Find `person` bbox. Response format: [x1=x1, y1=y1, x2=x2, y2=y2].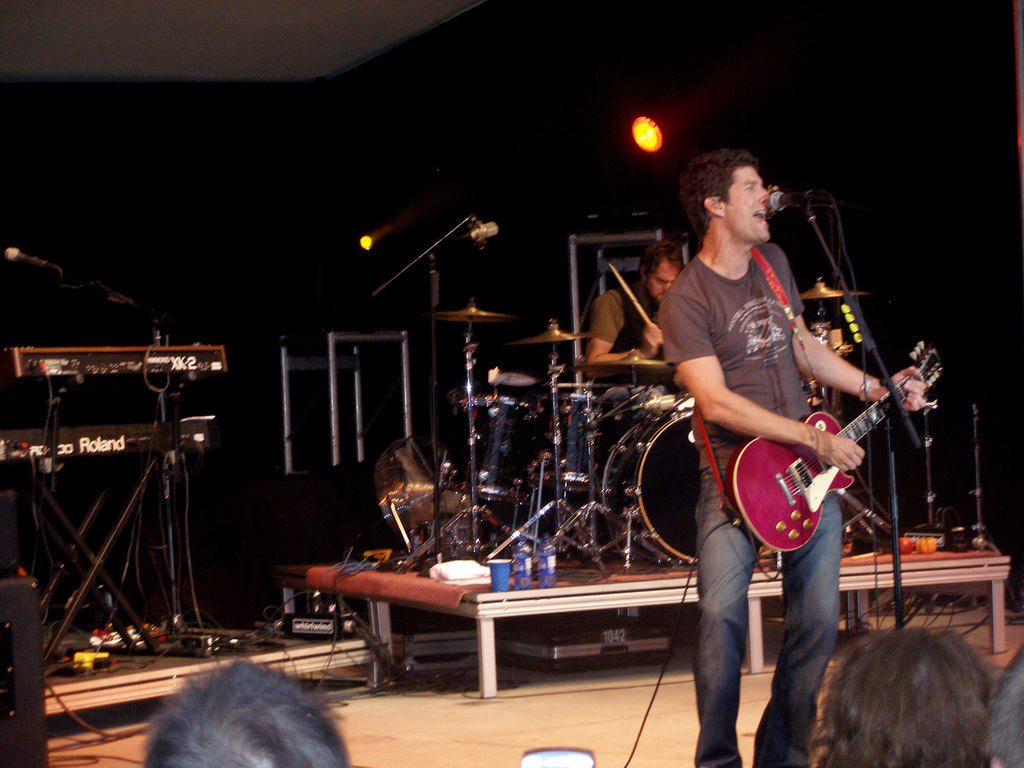
[x1=991, y1=641, x2=1023, y2=767].
